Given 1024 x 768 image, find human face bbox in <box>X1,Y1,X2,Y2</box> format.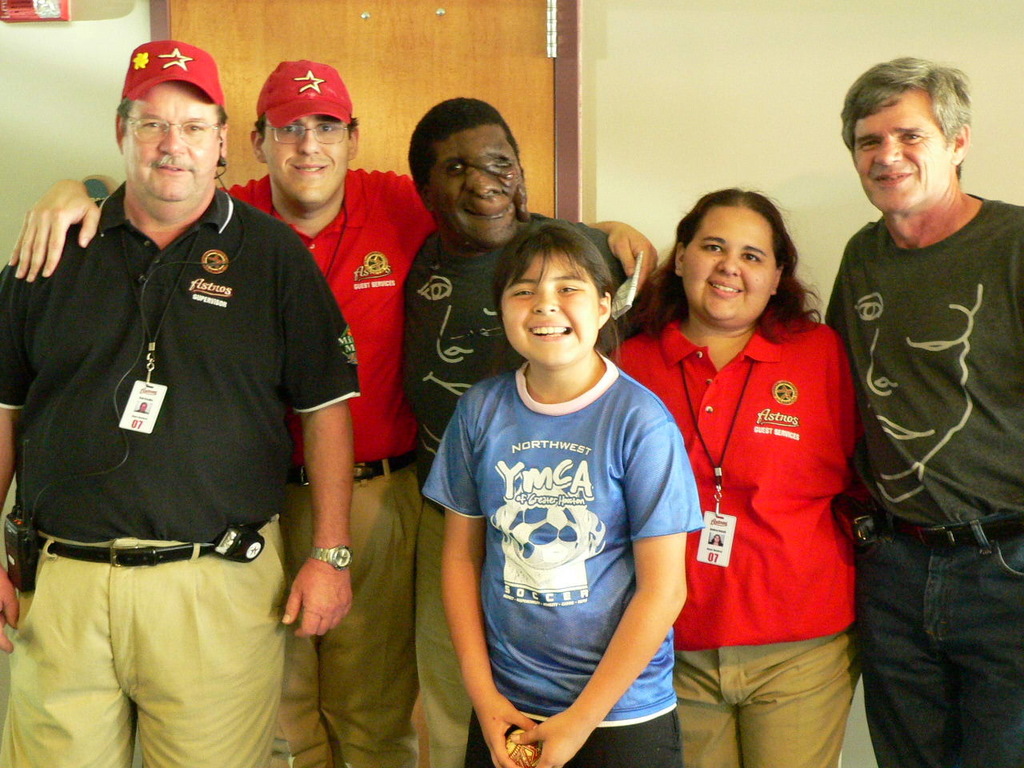
<box>673,198,782,318</box>.
